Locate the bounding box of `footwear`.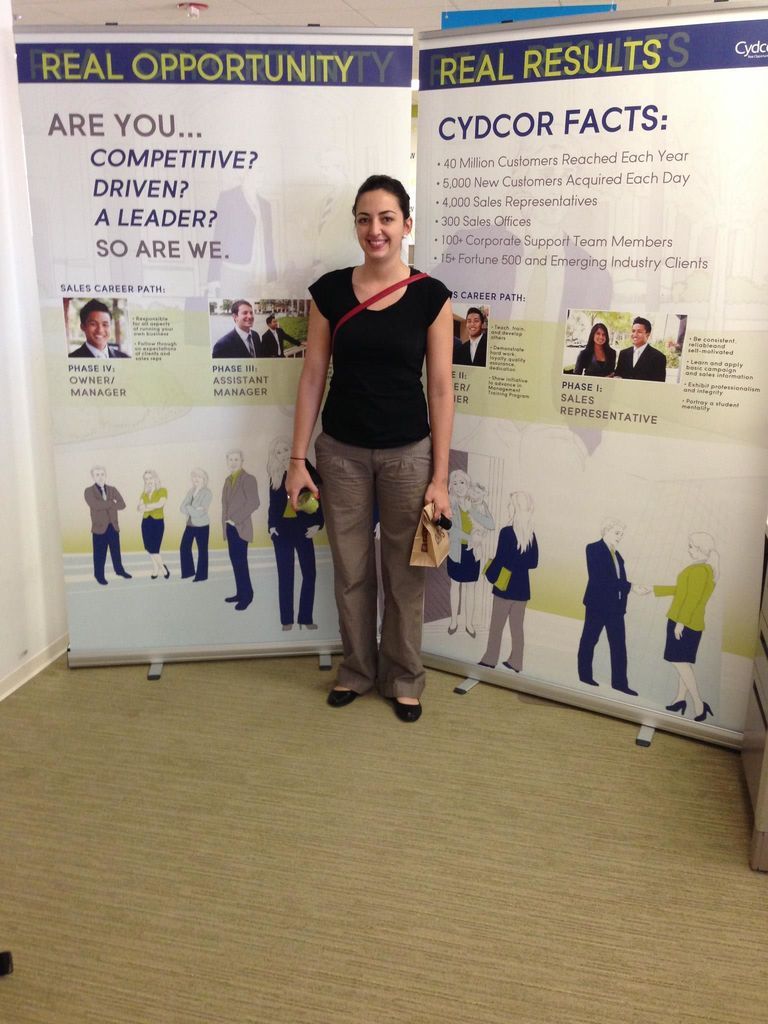
Bounding box: pyautogui.locateOnScreen(100, 581, 107, 588).
